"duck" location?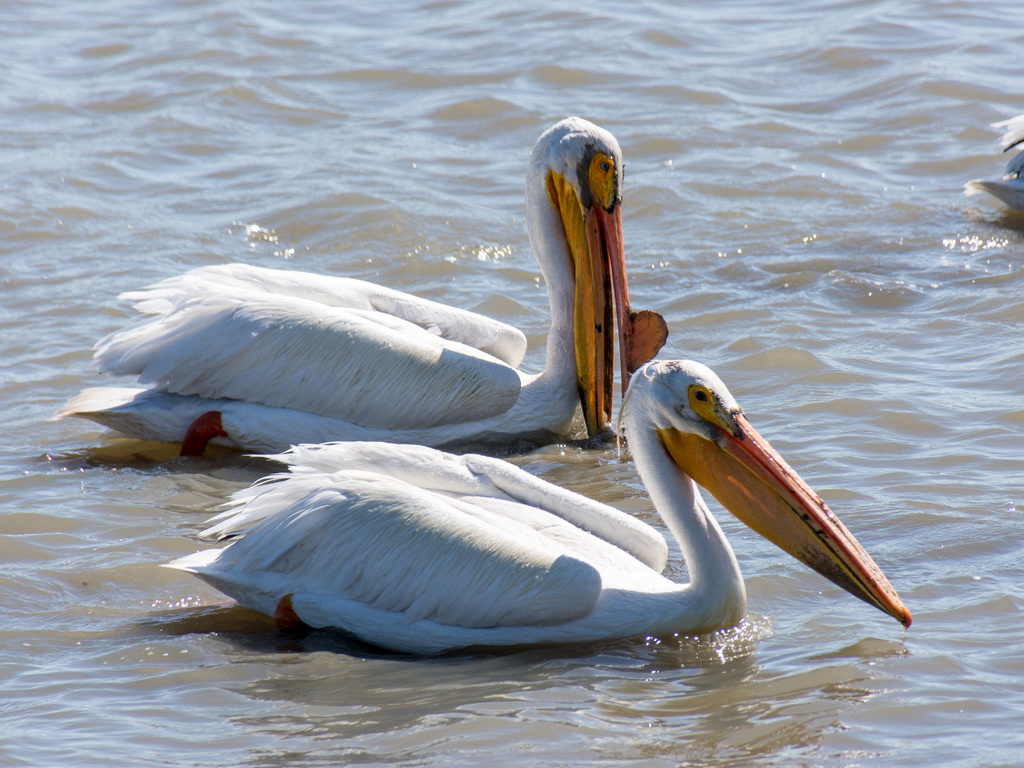
(61, 282, 845, 644)
